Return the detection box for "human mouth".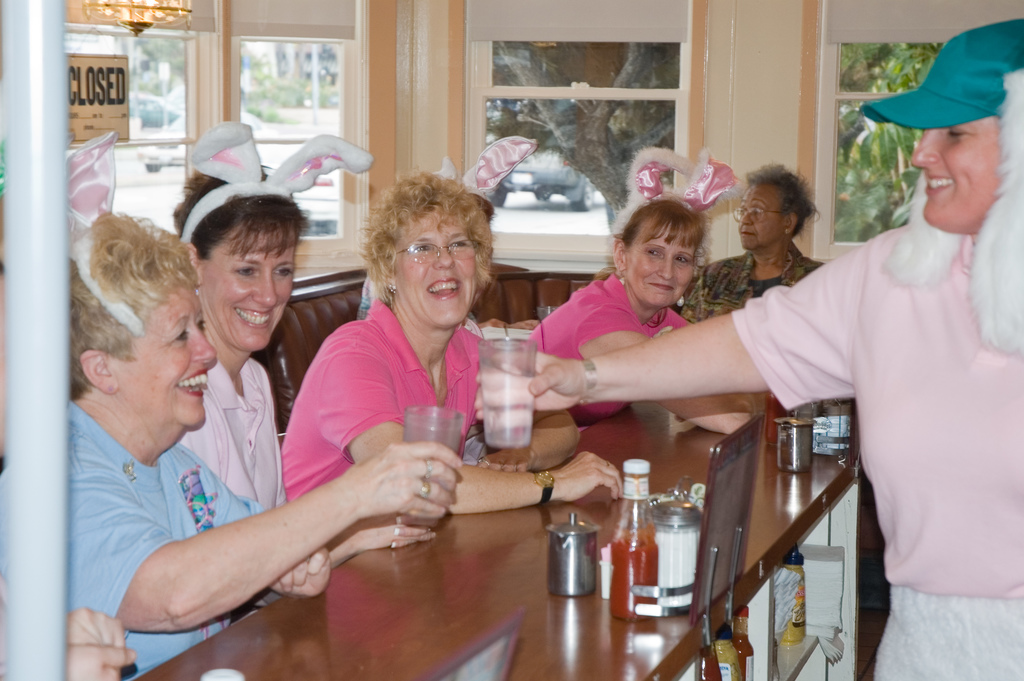
select_region(922, 170, 954, 195).
